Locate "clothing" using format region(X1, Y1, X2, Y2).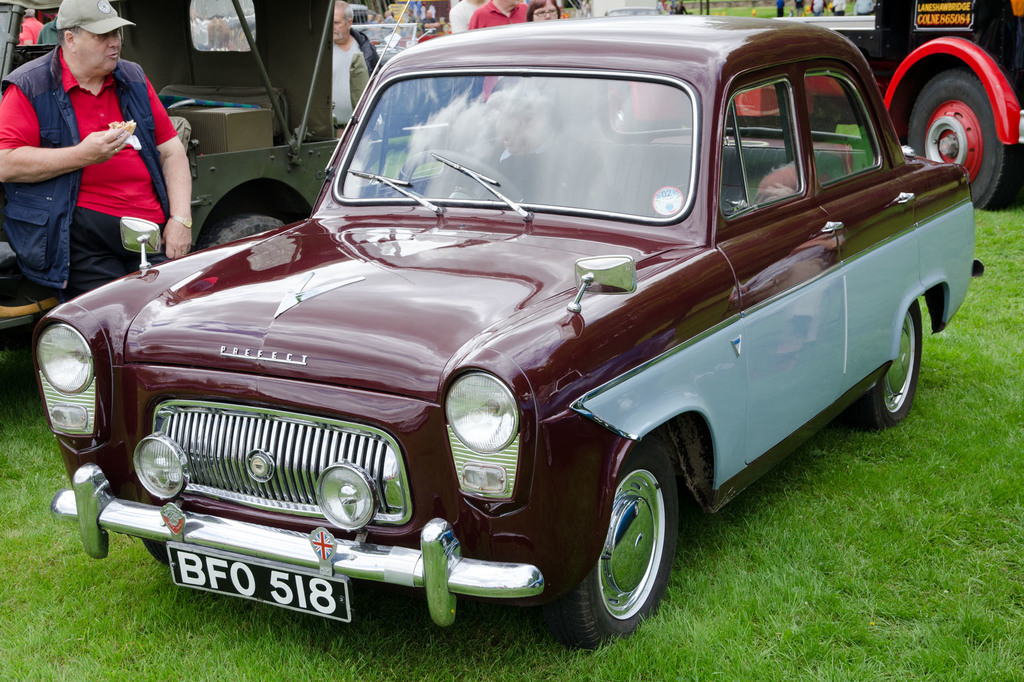
region(332, 24, 381, 138).
